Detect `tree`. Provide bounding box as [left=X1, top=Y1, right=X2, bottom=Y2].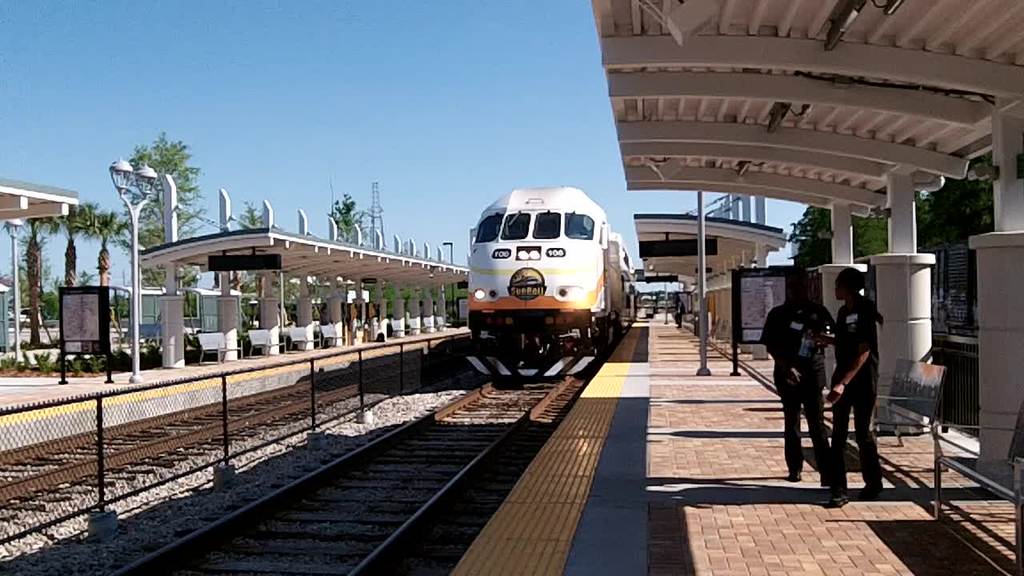
[left=44, top=128, right=220, bottom=322].
